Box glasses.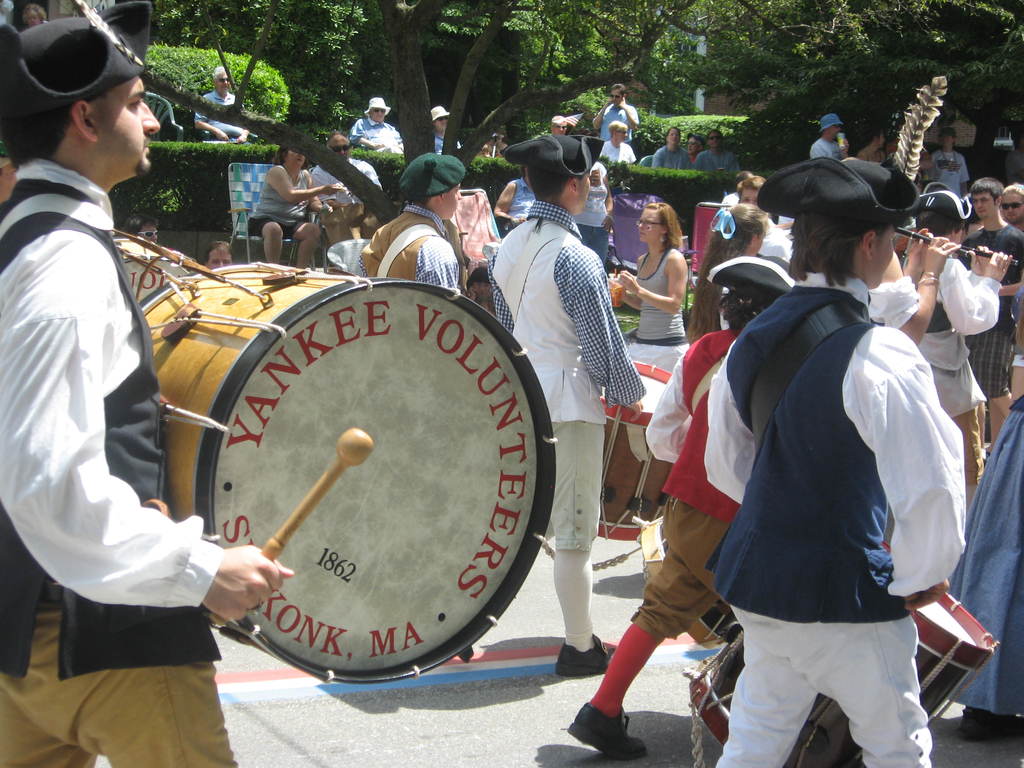
999/198/1023/212.
